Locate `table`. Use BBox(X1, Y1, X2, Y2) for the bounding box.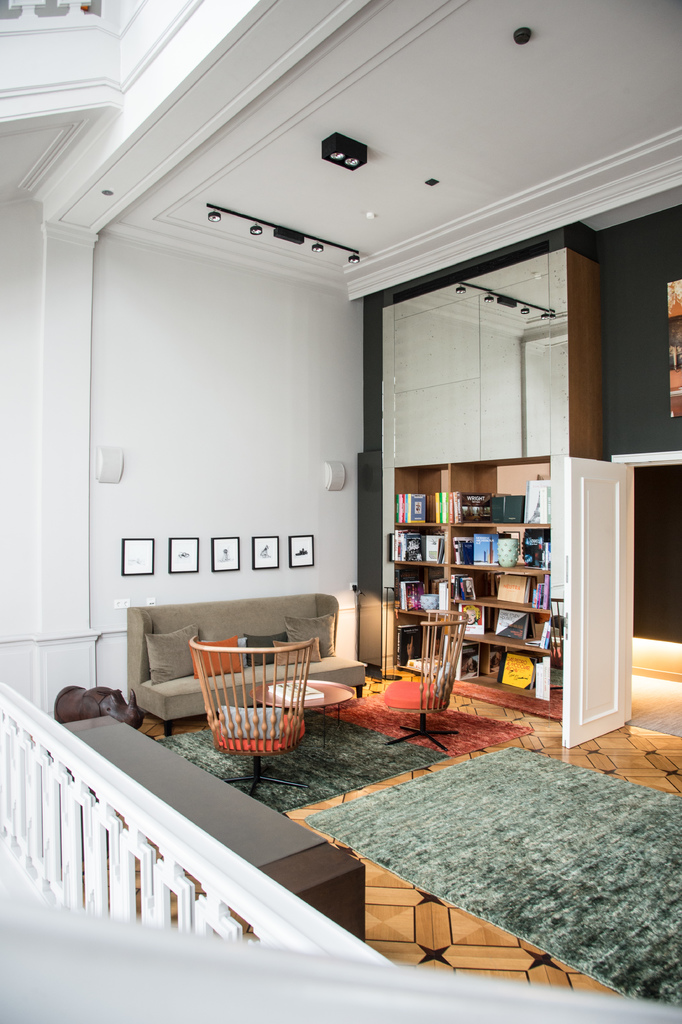
BBox(253, 676, 360, 717).
